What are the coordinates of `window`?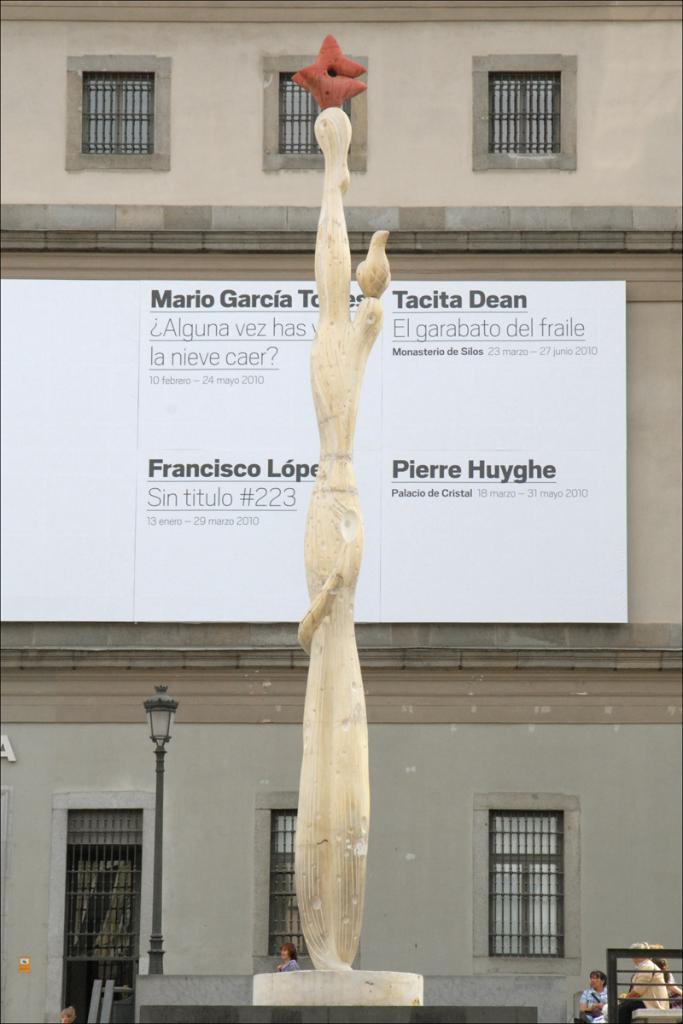
[x1=487, y1=66, x2=572, y2=163].
